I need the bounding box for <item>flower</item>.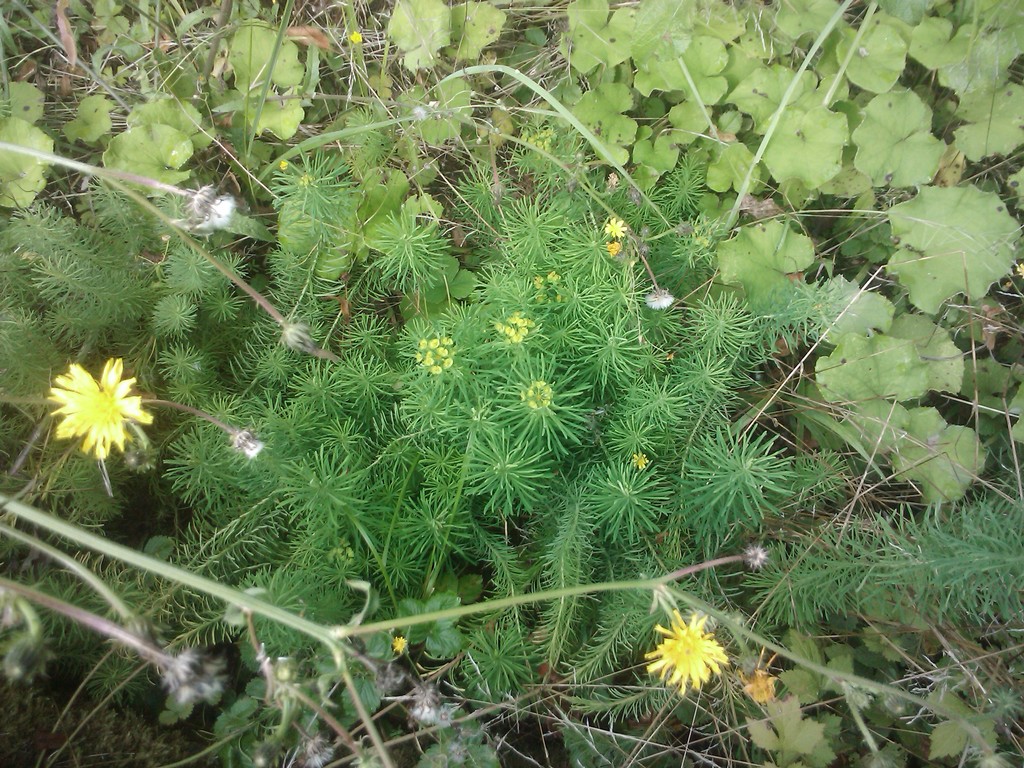
Here it is: [389, 636, 413, 657].
